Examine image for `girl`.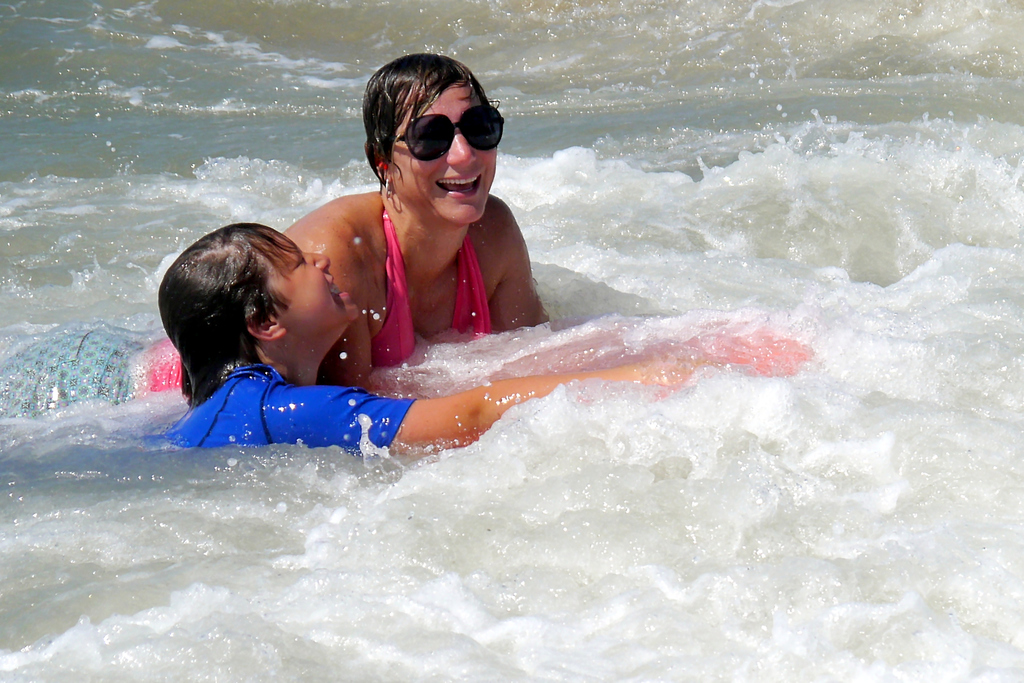
Examination result: x1=33 y1=223 x2=737 y2=469.
